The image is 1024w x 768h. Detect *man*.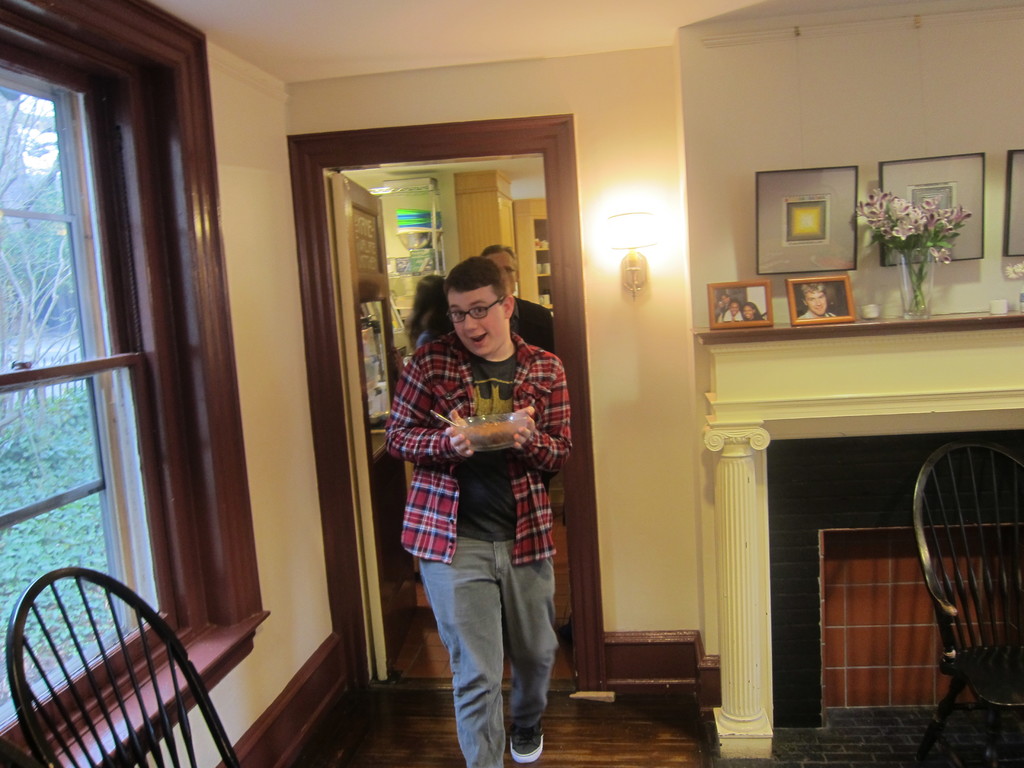
Detection: 453,249,568,500.
